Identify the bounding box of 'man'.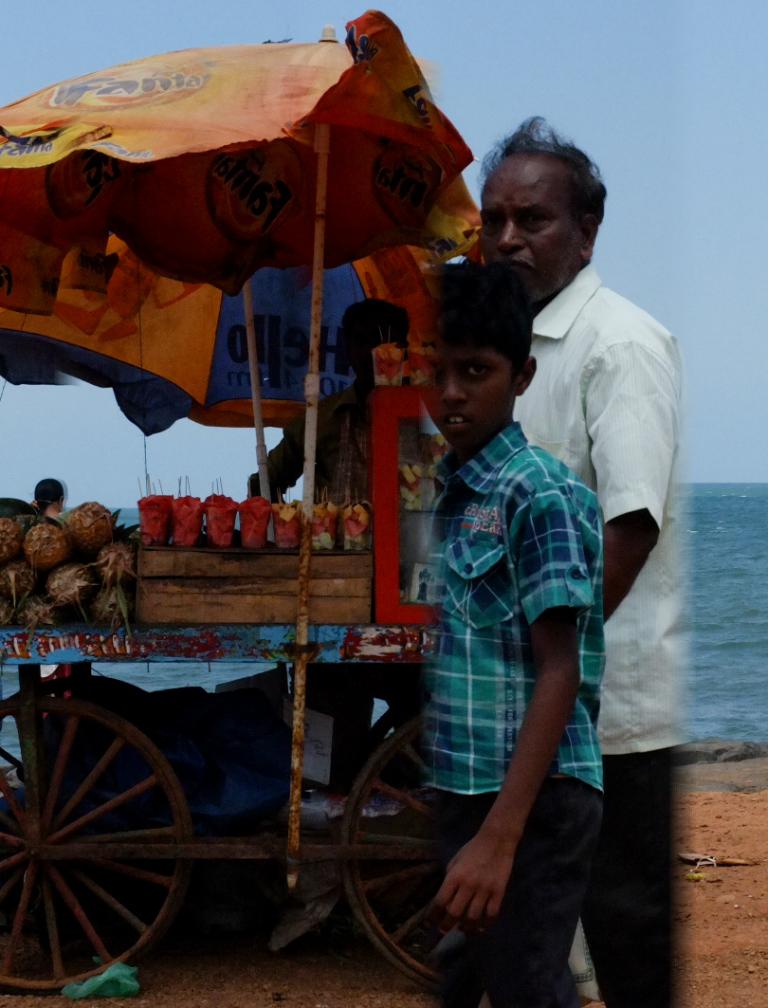
<bbox>469, 116, 685, 1007</bbox>.
